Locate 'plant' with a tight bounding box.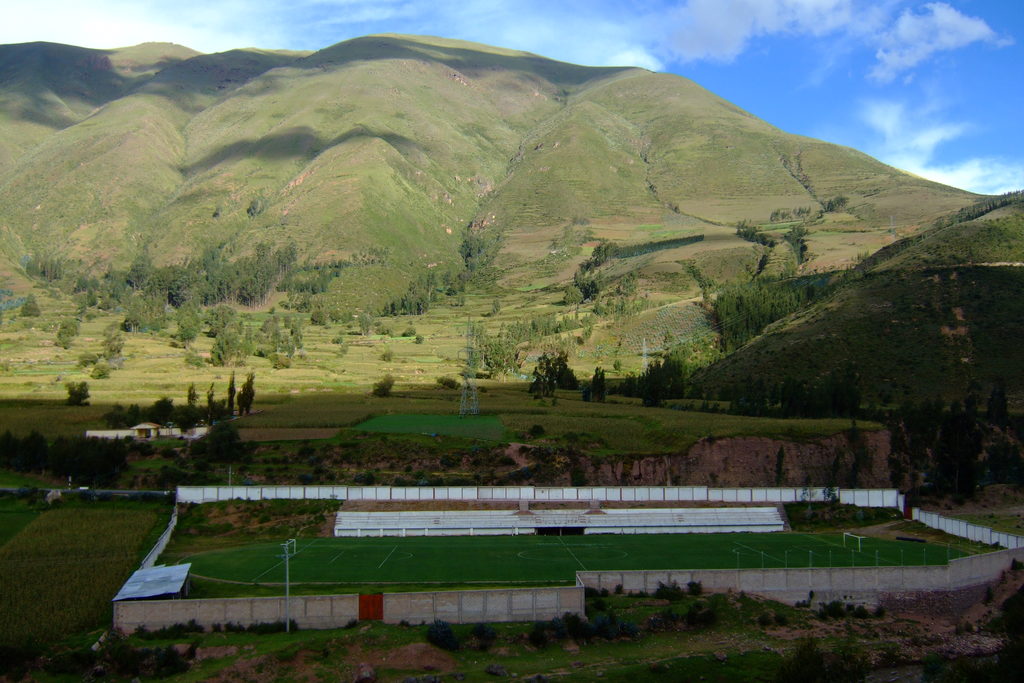
BBox(94, 363, 115, 381).
